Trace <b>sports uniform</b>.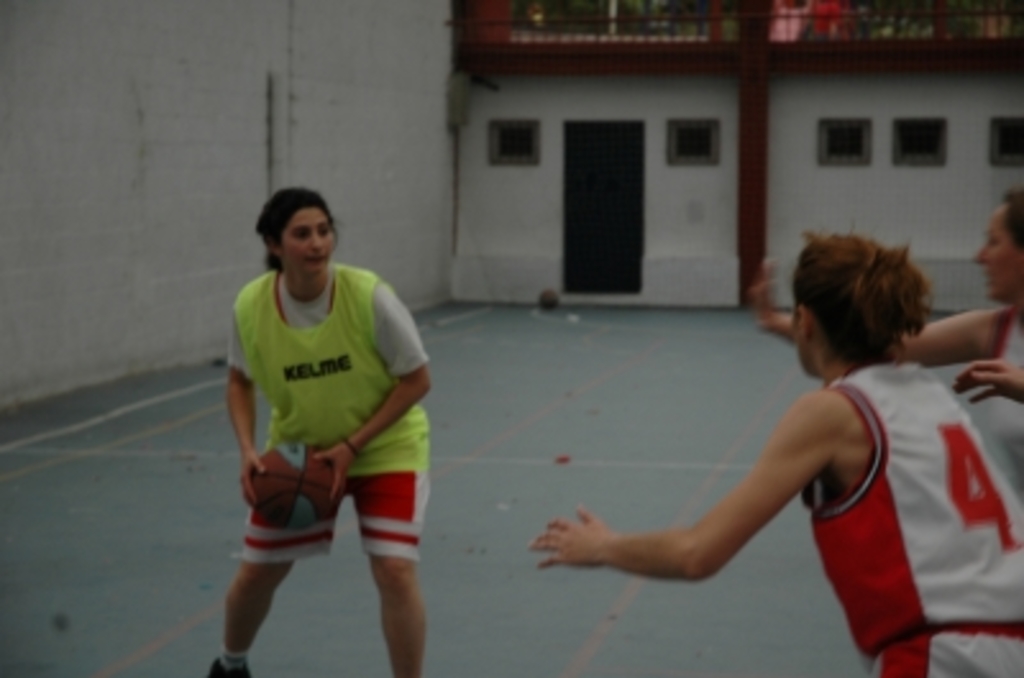
Traced to pyautogui.locateOnScreen(220, 258, 430, 581).
